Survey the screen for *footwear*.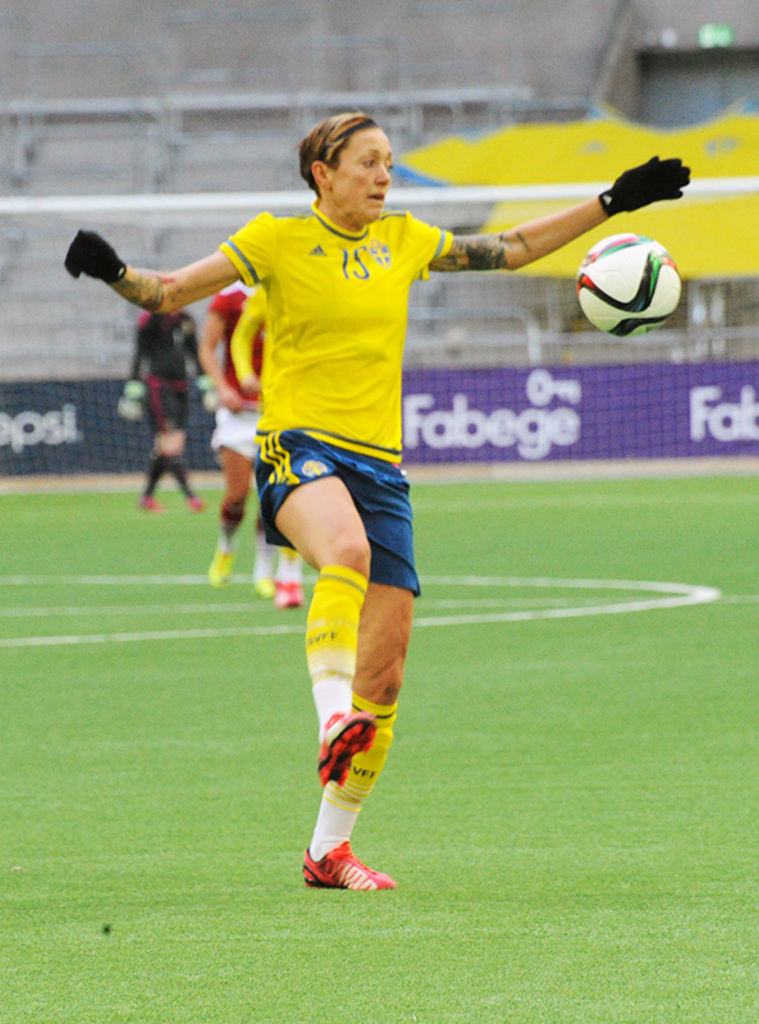
Survey found: select_region(182, 493, 210, 516).
